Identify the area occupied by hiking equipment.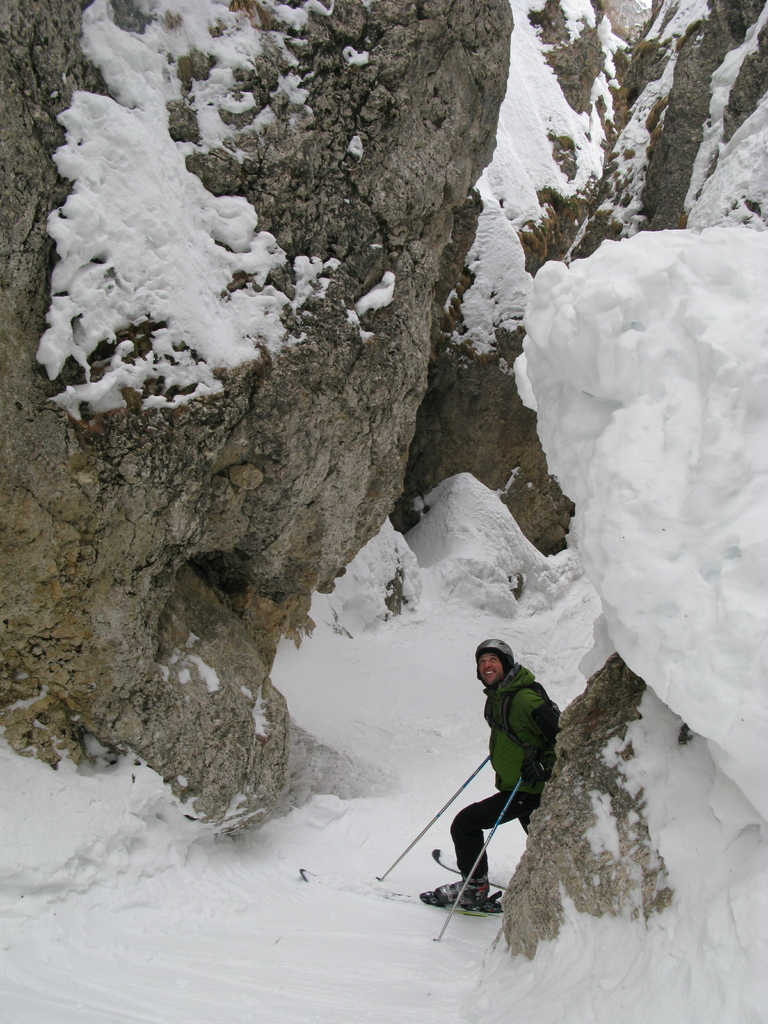
Area: bbox=(436, 777, 534, 947).
